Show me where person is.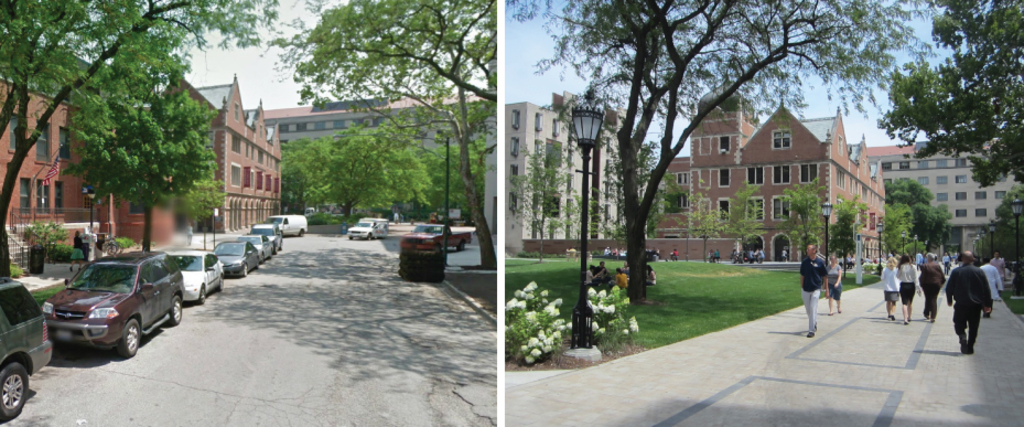
person is at Rect(942, 249, 998, 361).
